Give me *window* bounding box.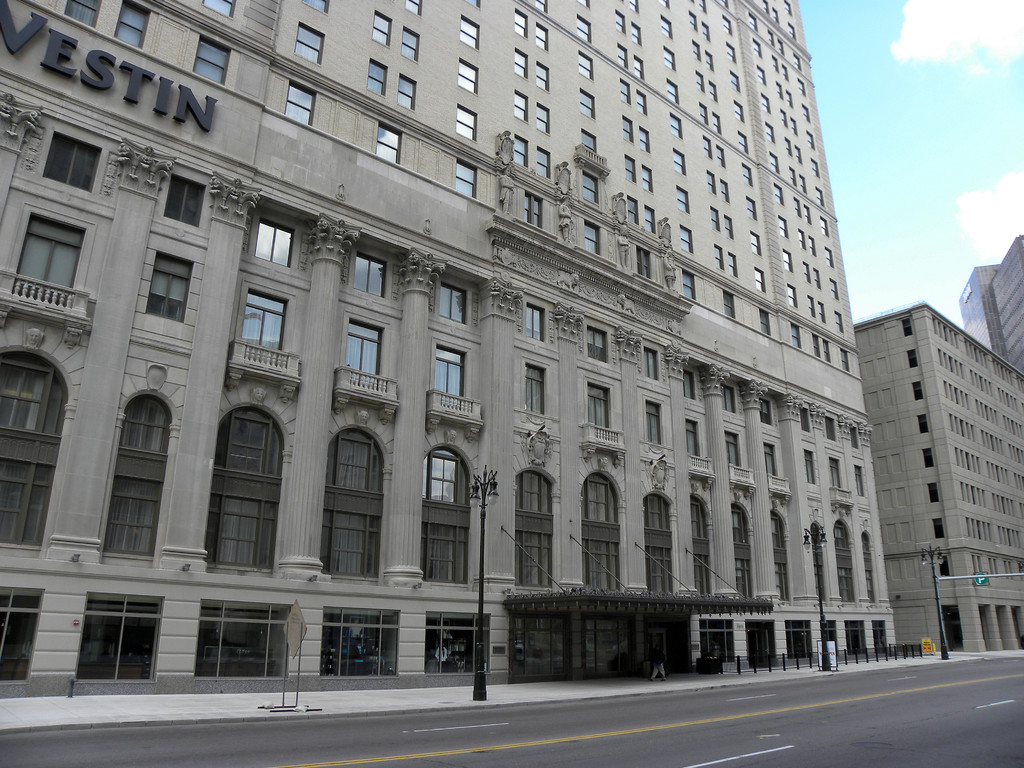
pyautogui.locateOnScreen(435, 284, 468, 324).
